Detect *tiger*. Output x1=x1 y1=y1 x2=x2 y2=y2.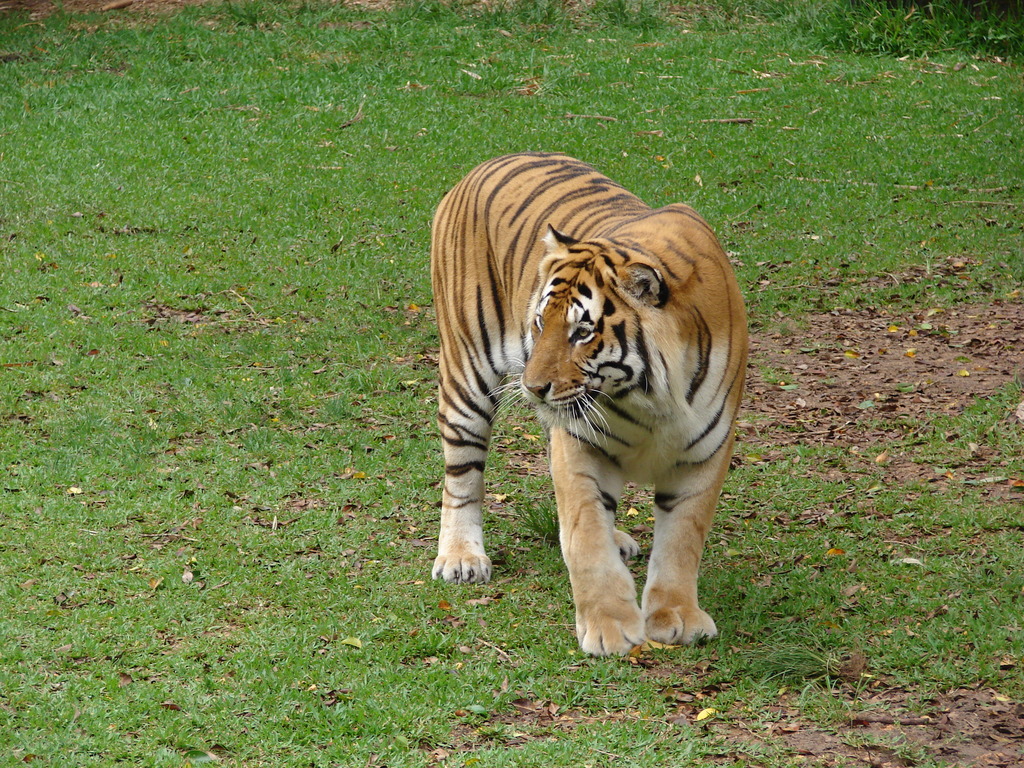
x1=429 y1=152 x2=746 y2=653.
